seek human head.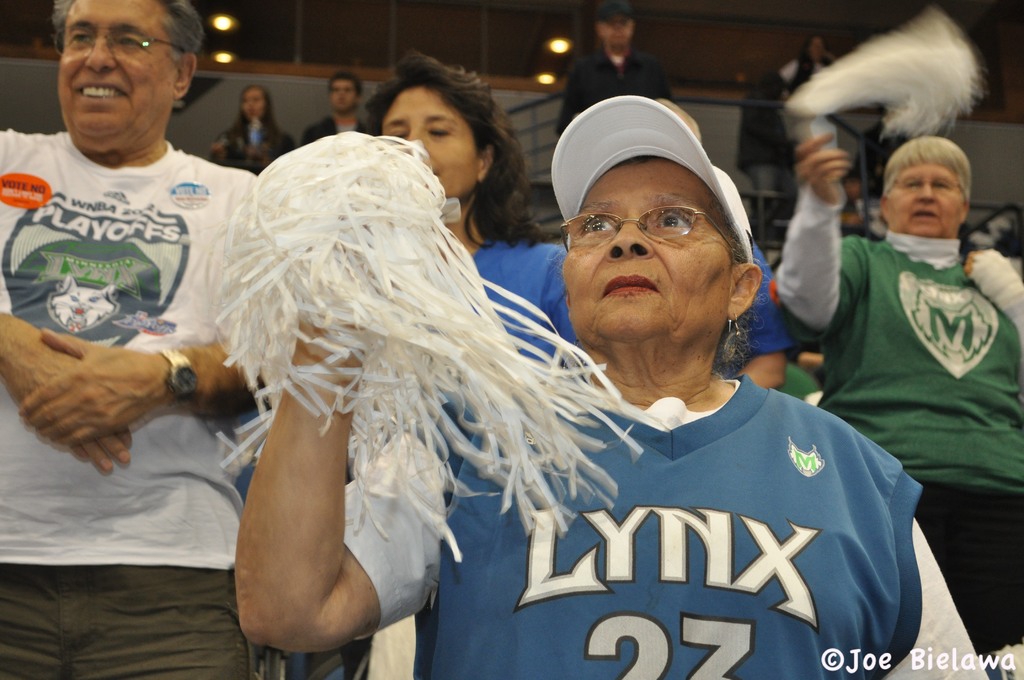
bbox=[367, 50, 505, 201].
